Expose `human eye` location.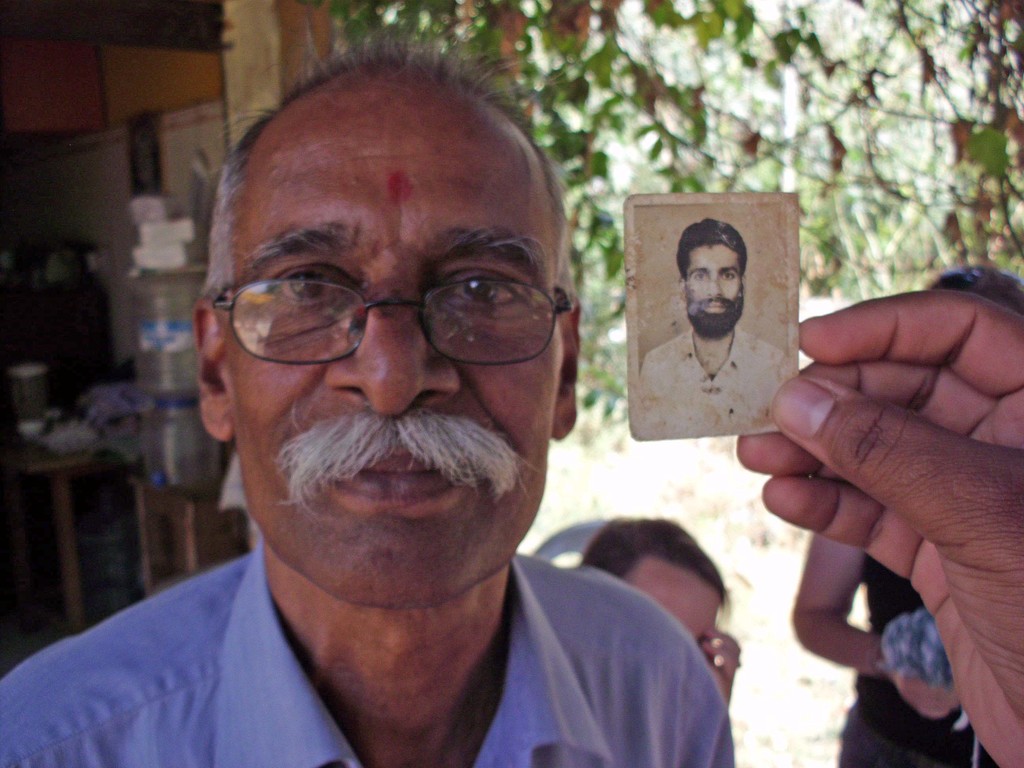
Exposed at left=723, top=270, right=735, bottom=282.
